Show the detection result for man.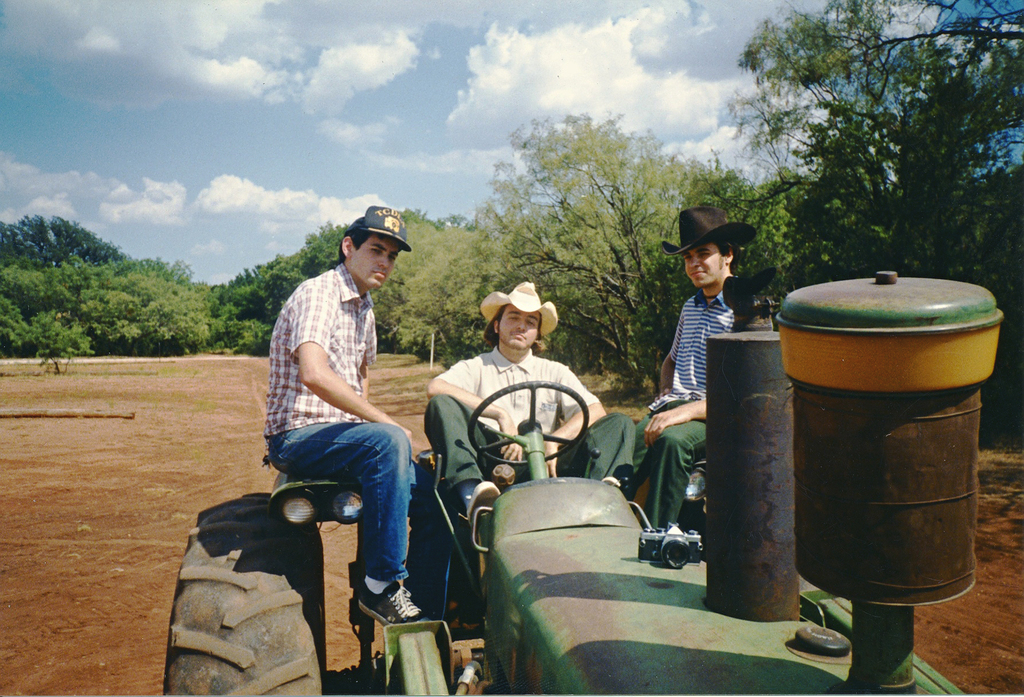
BBox(225, 224, 435, 666).
